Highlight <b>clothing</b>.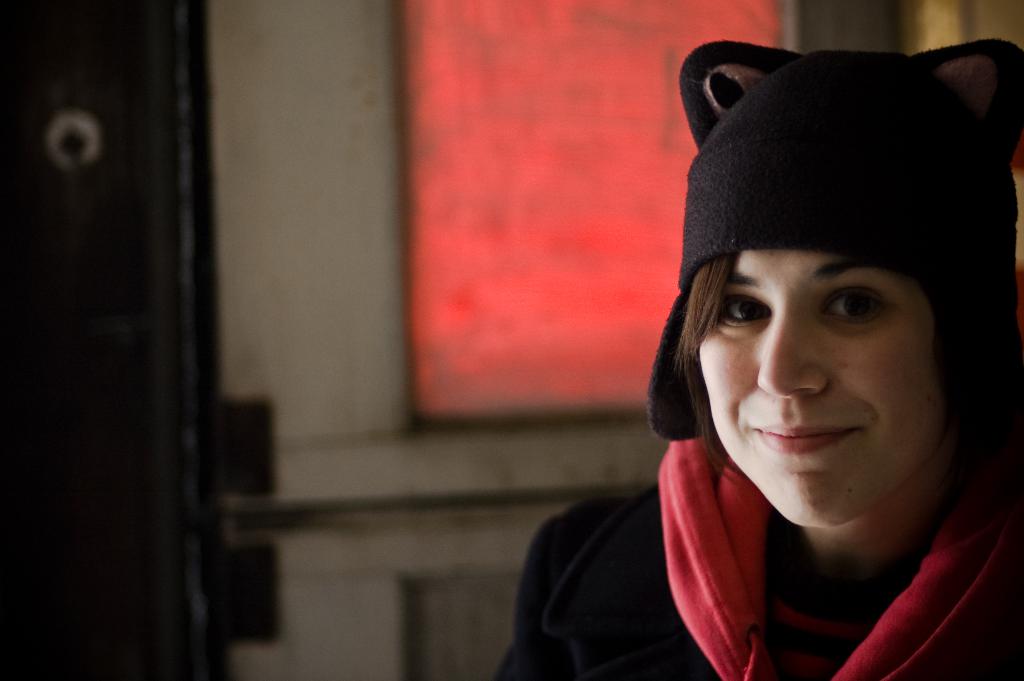
Highlighted region: box(513, 119, 1019, 676).
